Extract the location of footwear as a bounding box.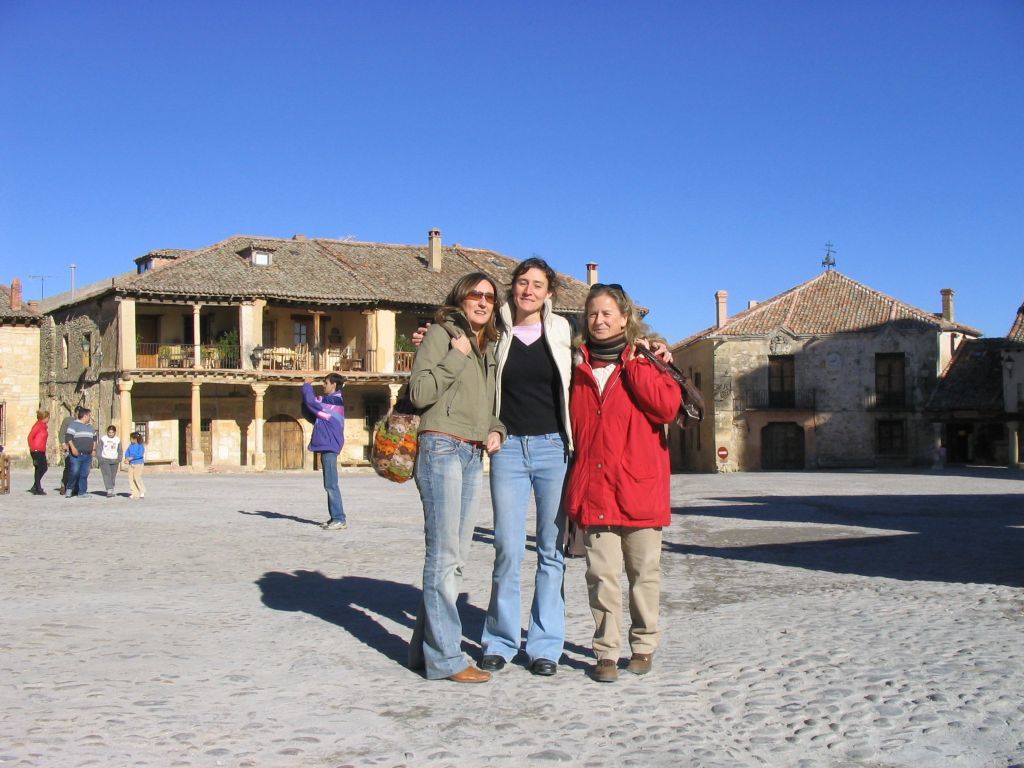
Rect(78, 477, 85, 496).
